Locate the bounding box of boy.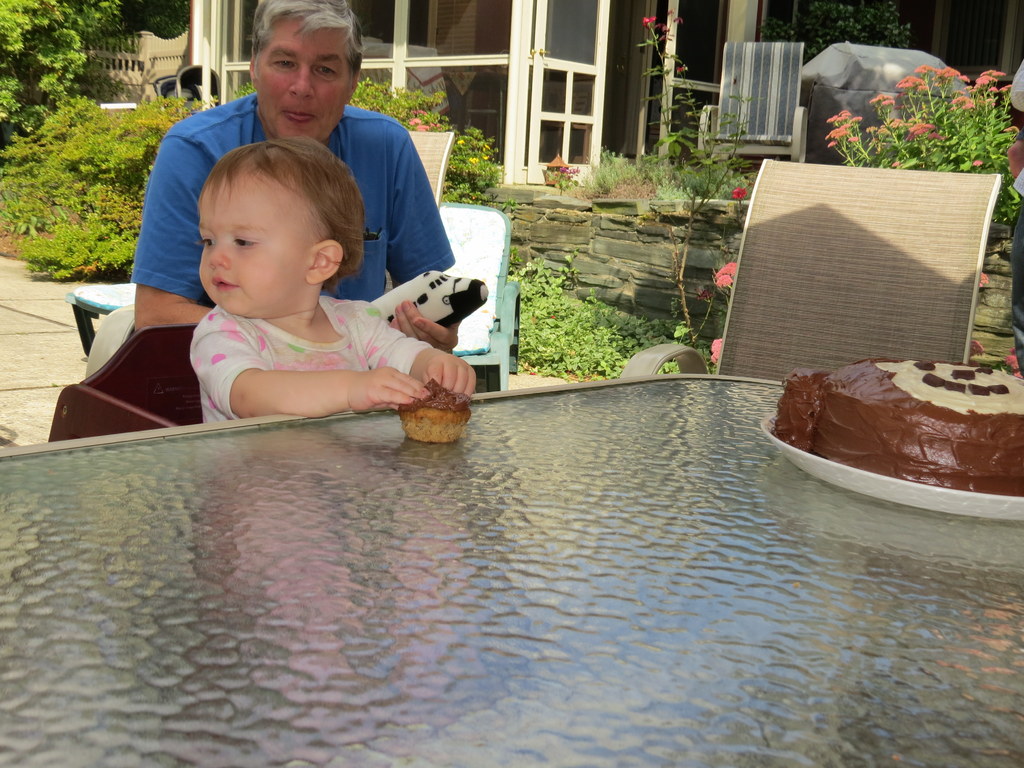
Bounding box: l=193, t=121, r=497, b=431.
